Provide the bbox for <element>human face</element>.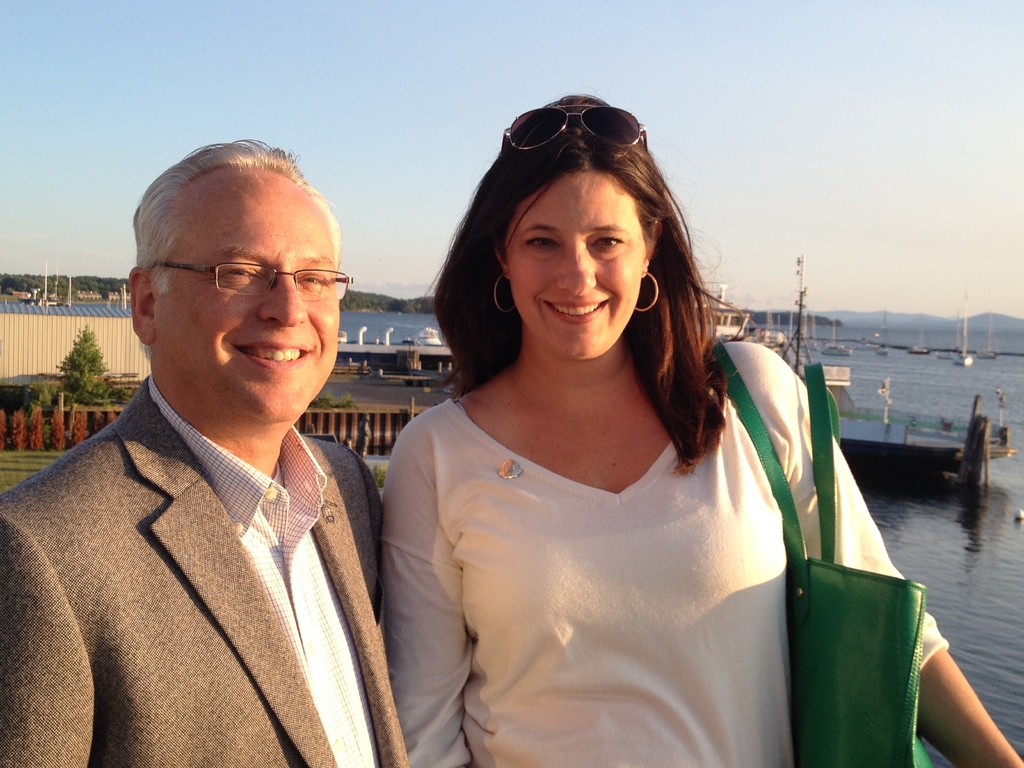
Rect(153, 172, 351, 422).
